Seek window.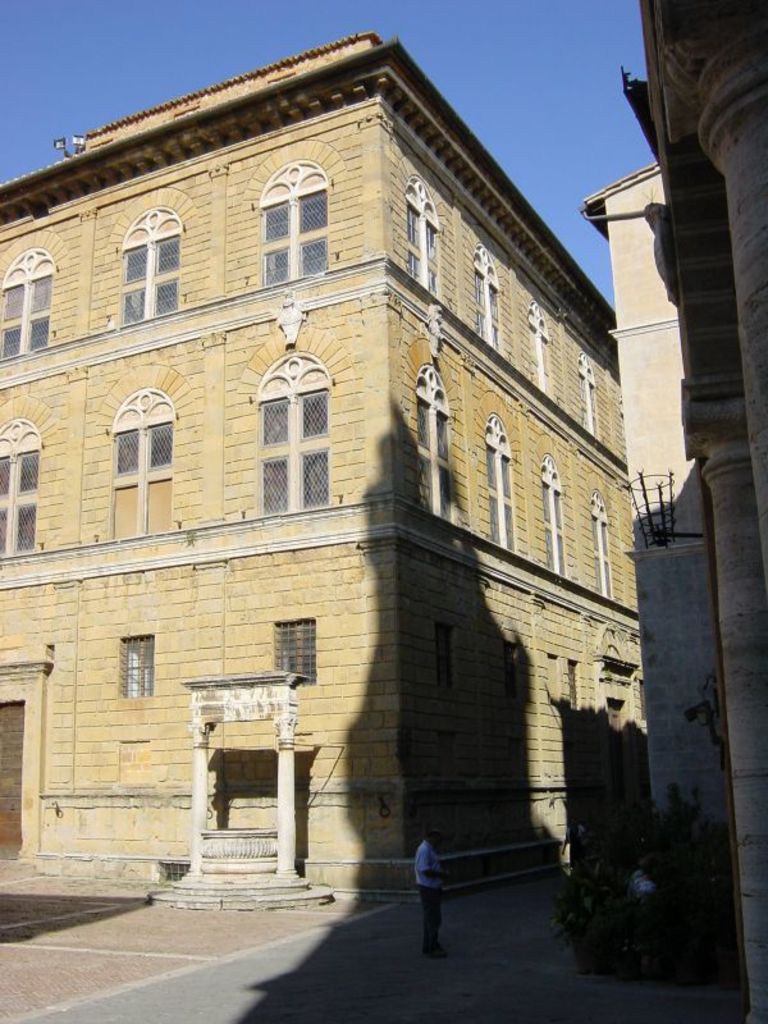
{"x1": 274, "y1": 617, "x2": 315, "y2": 685}.
